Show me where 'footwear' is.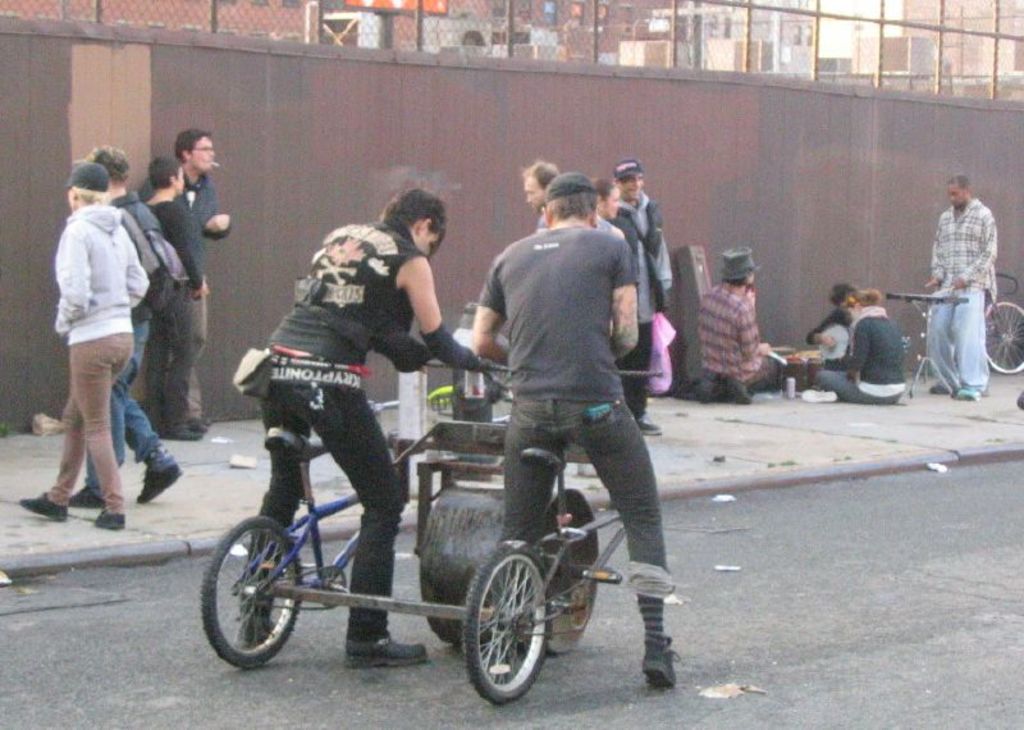
'footwear' is at [347,639,428,663].
